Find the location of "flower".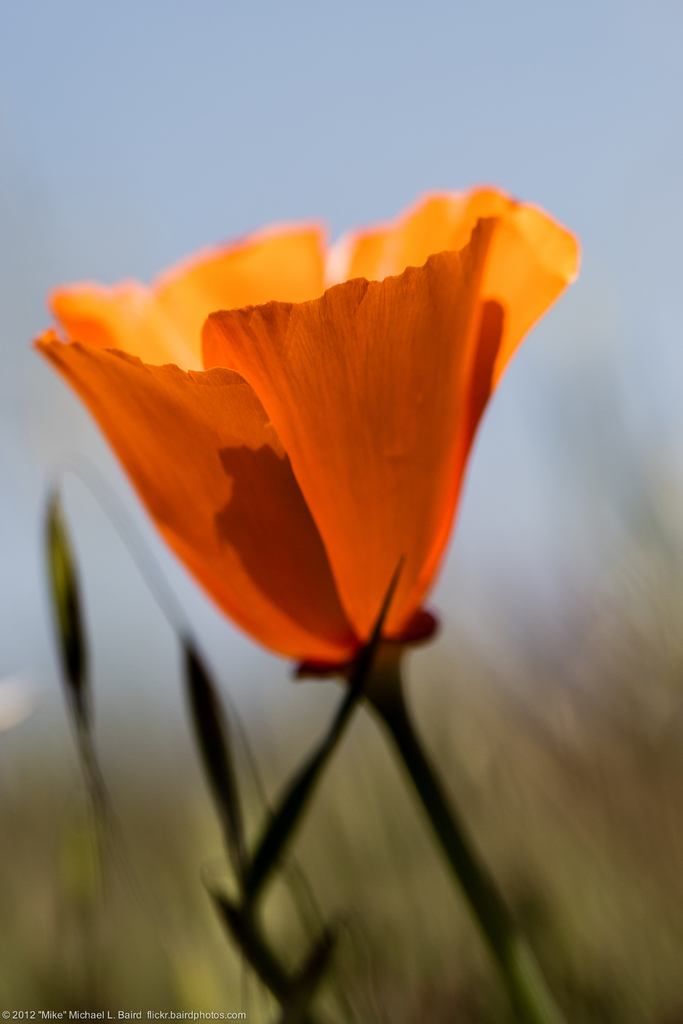
Location: locate(48, 132, 616, 874).
